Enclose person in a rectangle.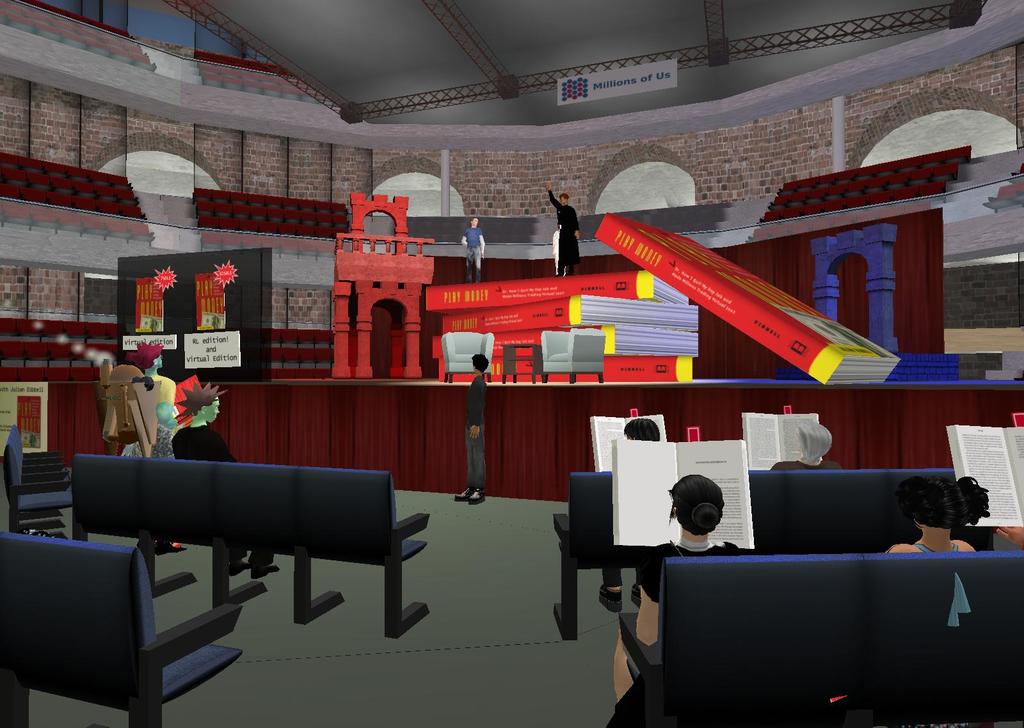
x1=551 y1=226 x2=572 y2=277.
